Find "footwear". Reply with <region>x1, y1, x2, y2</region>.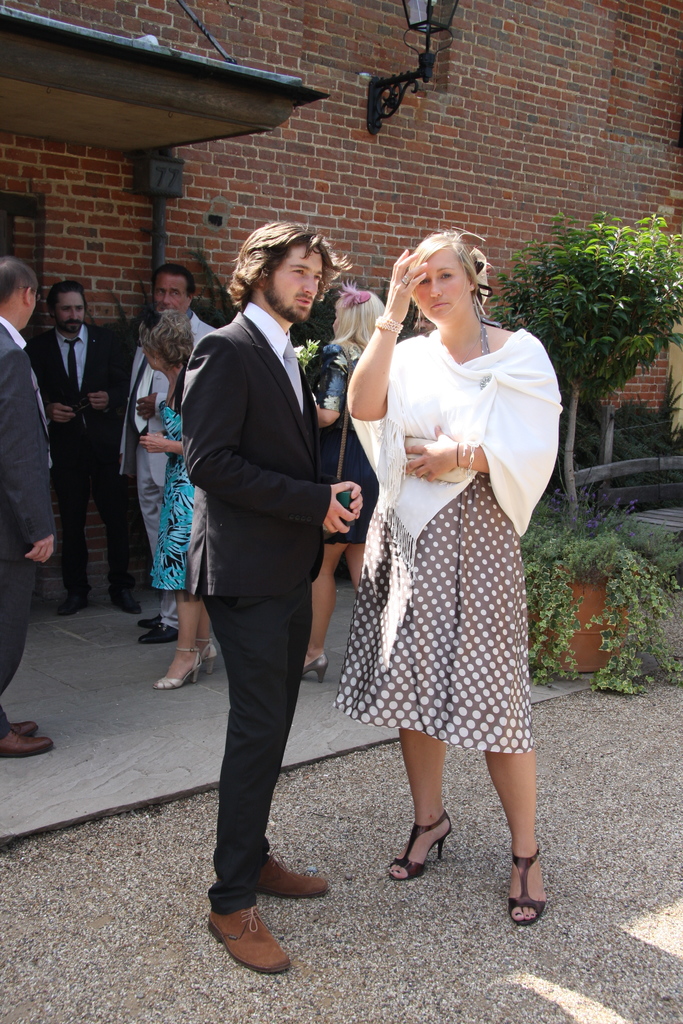
<region>10, 707, 47, 731</region>.
